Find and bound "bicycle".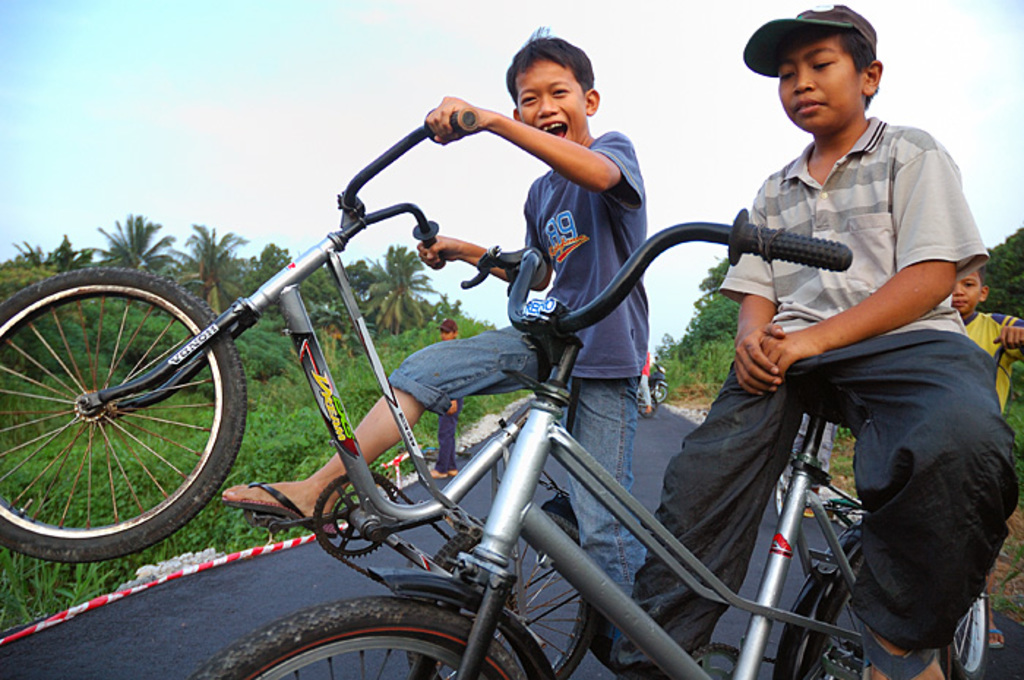
Bound: [x1=932, y1=339, x2=1023, y2=679].
